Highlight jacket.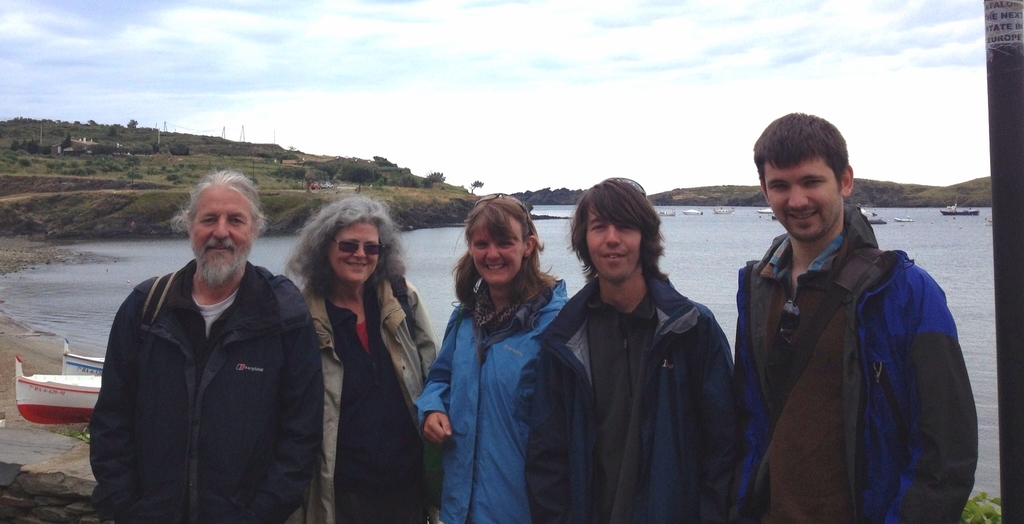
Highlighted region: {"left": 732, "top": 161, "right": 979, "bottom": 511}.
